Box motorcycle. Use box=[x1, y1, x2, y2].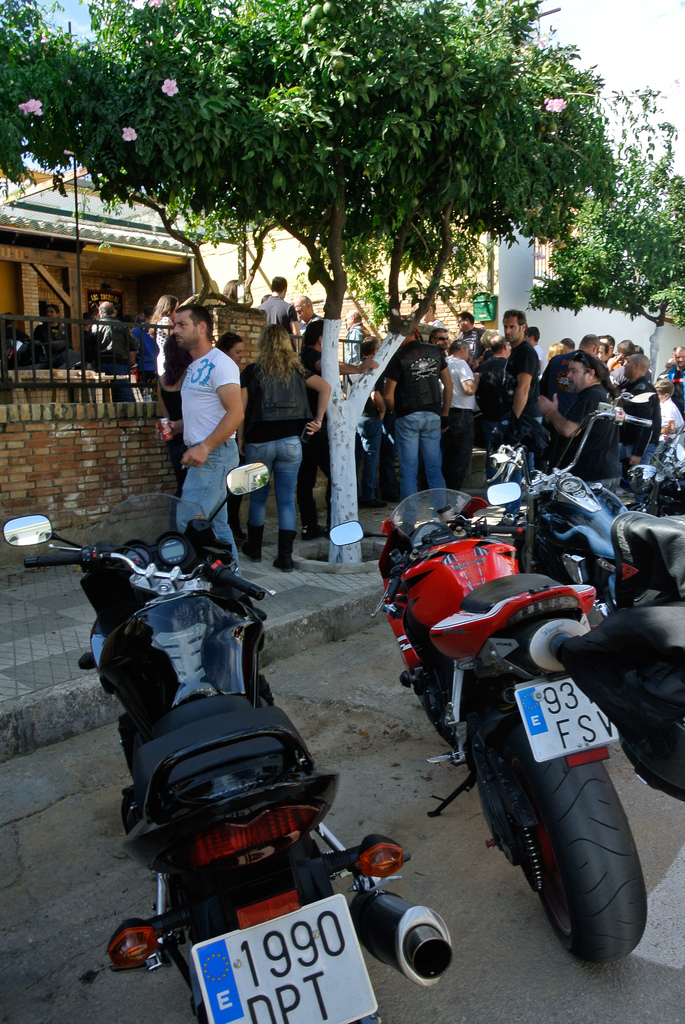
box=[0, 458, 450, 1023].
